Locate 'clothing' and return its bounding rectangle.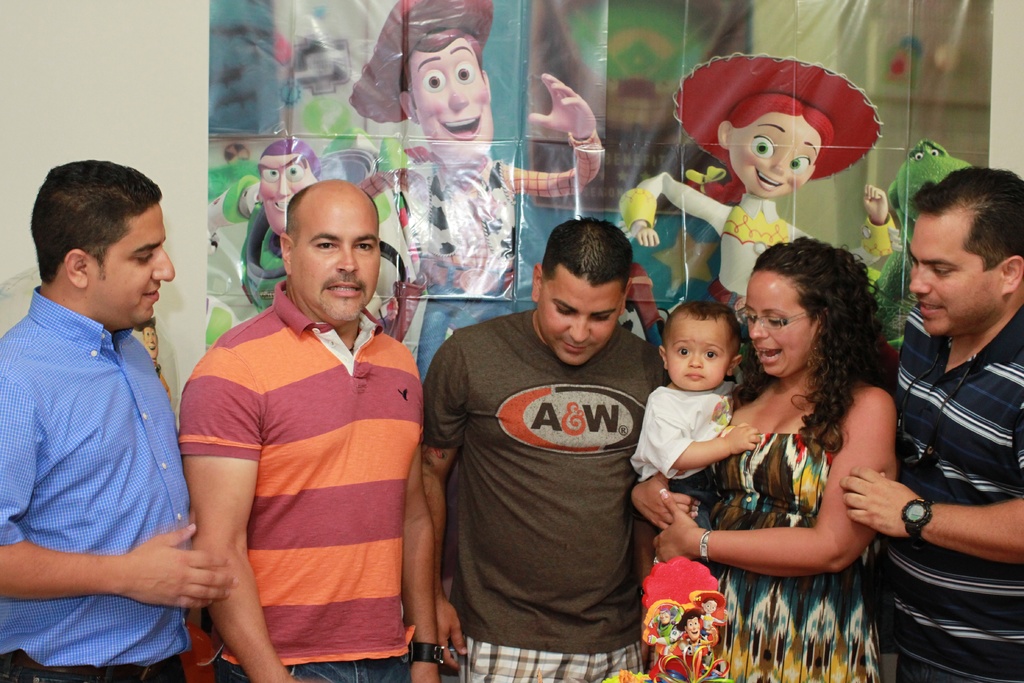
left=629, top=381, right=735, bottom=523.
